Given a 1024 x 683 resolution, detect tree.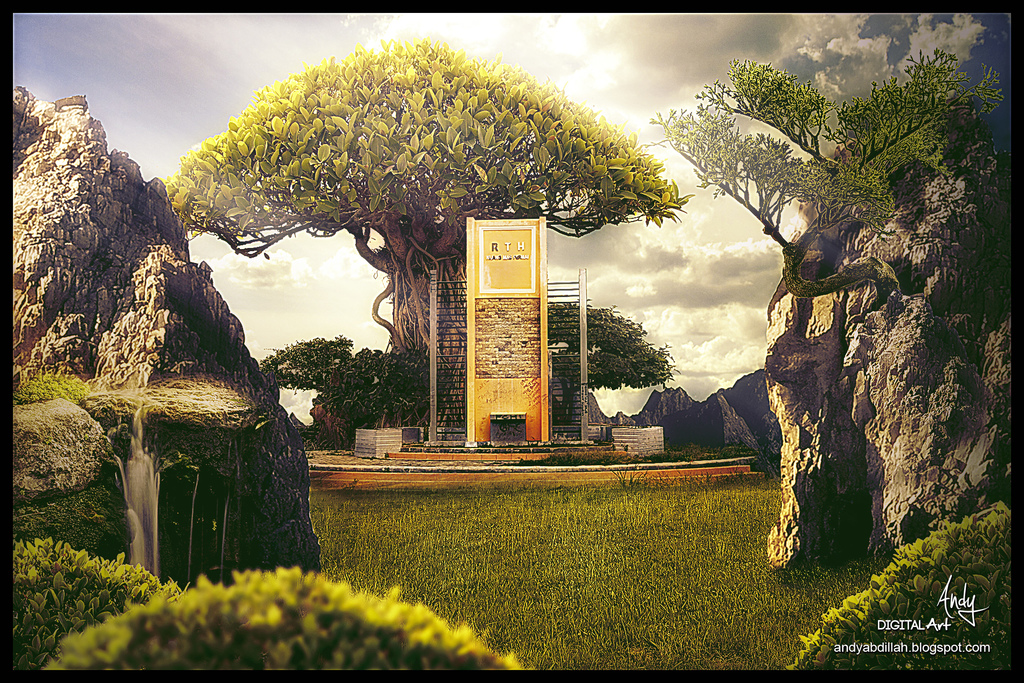
[154, 45, 697, 434].
